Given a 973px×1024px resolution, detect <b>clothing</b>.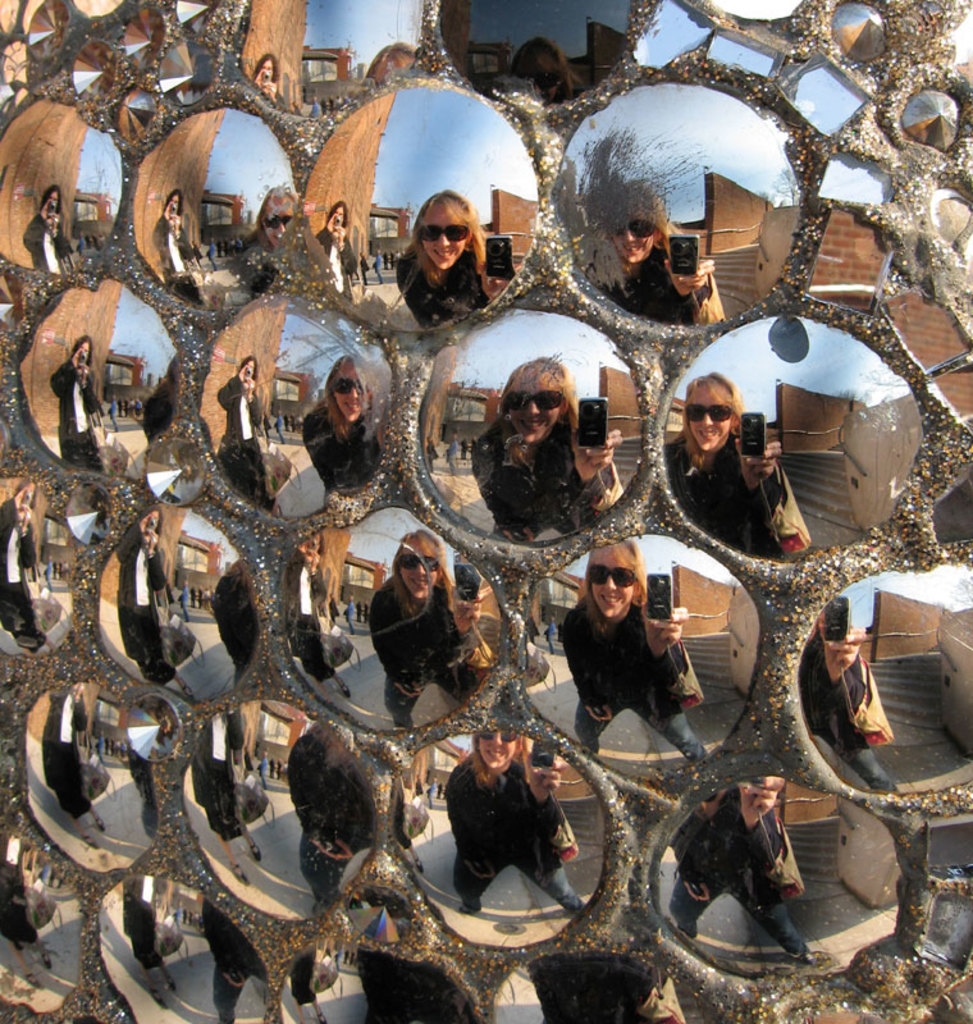
crop(442, 754, 581, 913).
